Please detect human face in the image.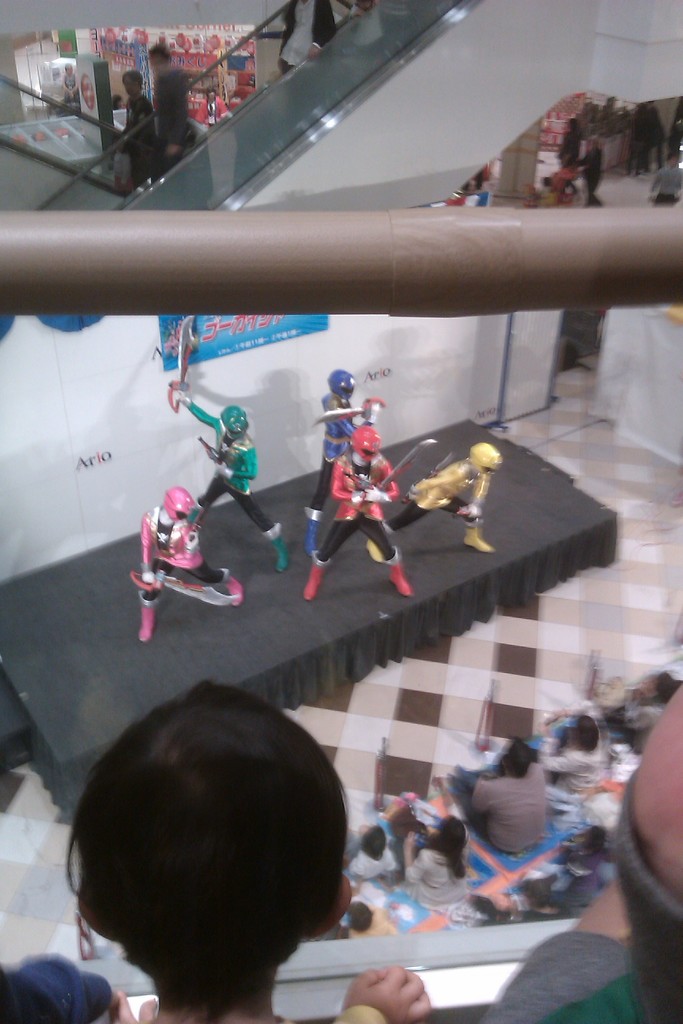
<region>115, 67, 144, 97</region>.
